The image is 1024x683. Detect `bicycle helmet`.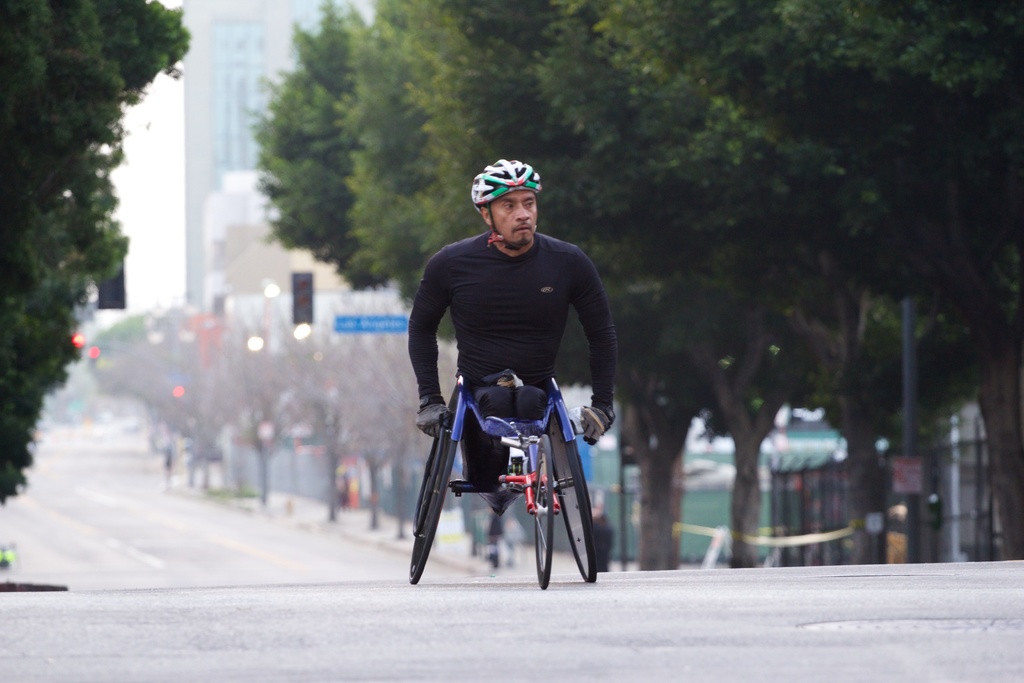
Detection: bbox(470, 149, 530, 211).
